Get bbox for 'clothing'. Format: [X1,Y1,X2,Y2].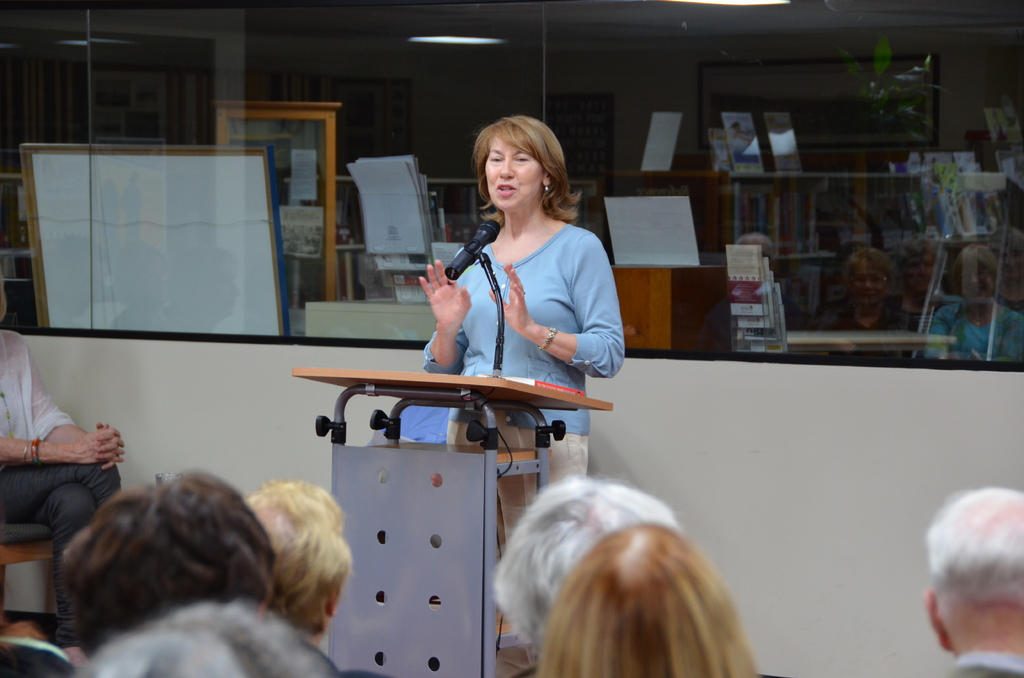
[0,317,130,591].
